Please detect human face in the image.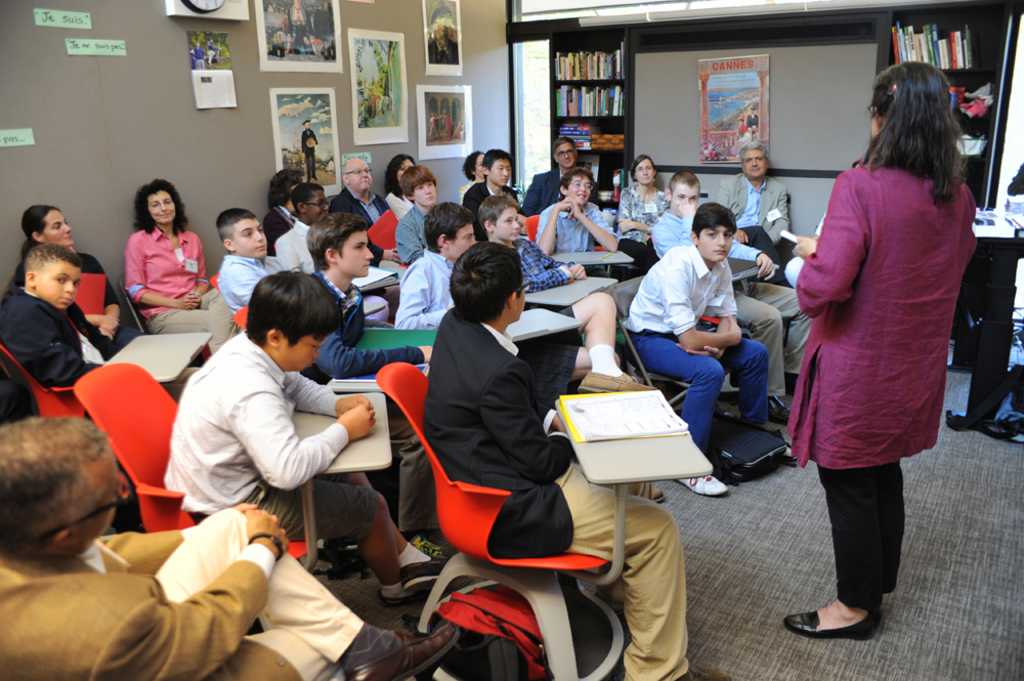
[x1=81, y1=455, x2=121, y2=547].
